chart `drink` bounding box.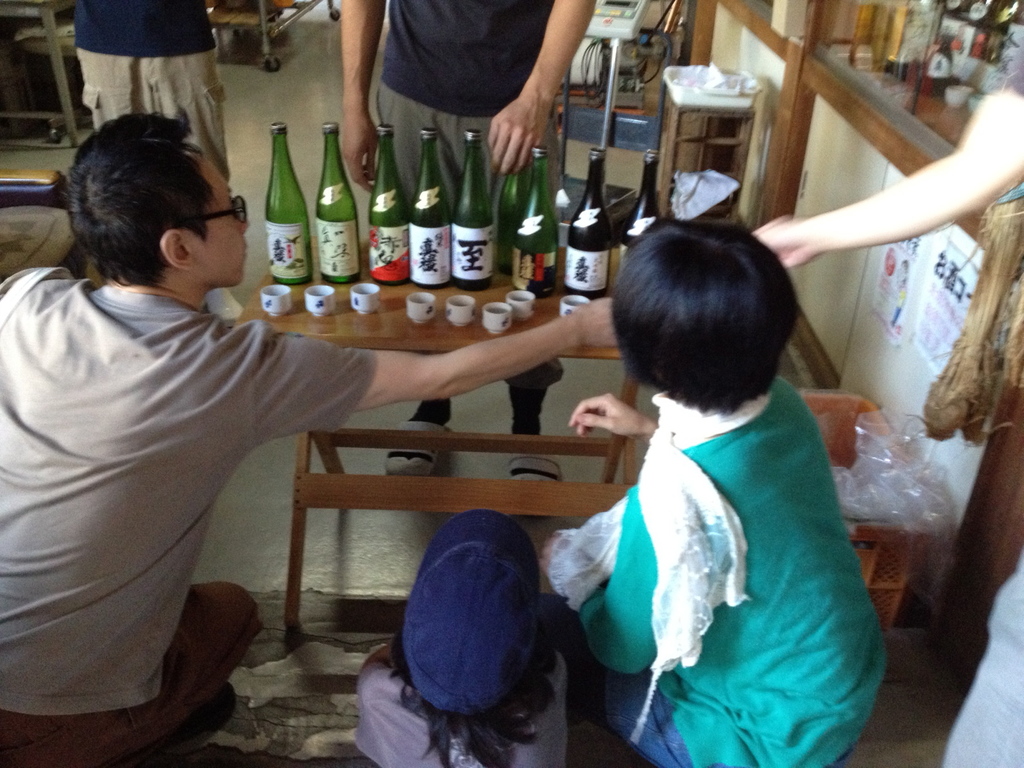
Charted: <box>370,121,408,287</box>.
